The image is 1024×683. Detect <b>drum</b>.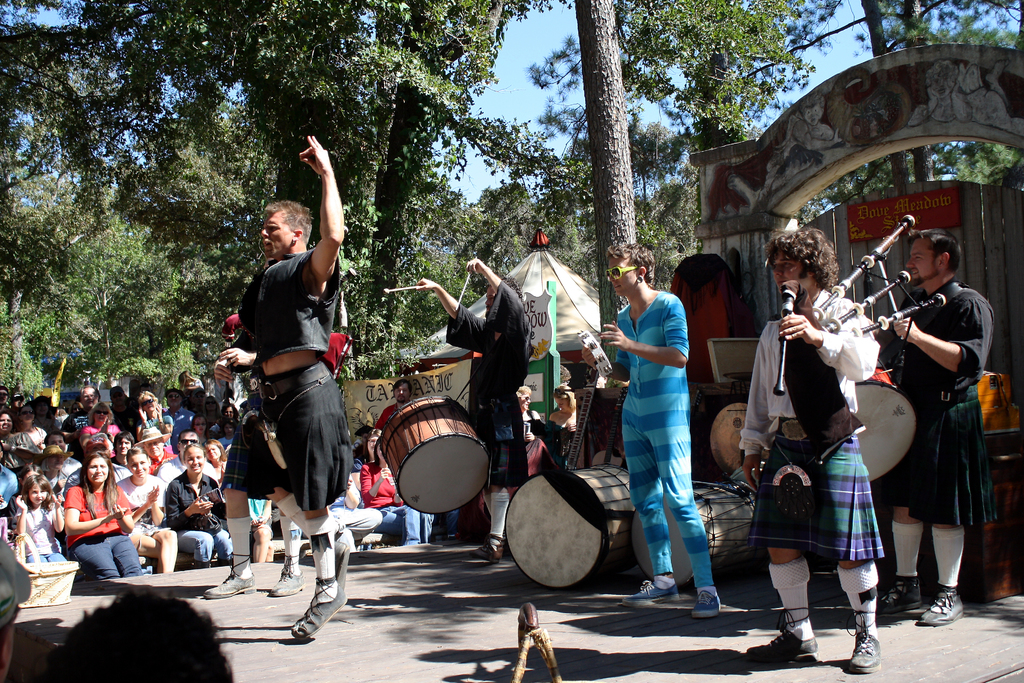
Detection: 854 356 918 482.
